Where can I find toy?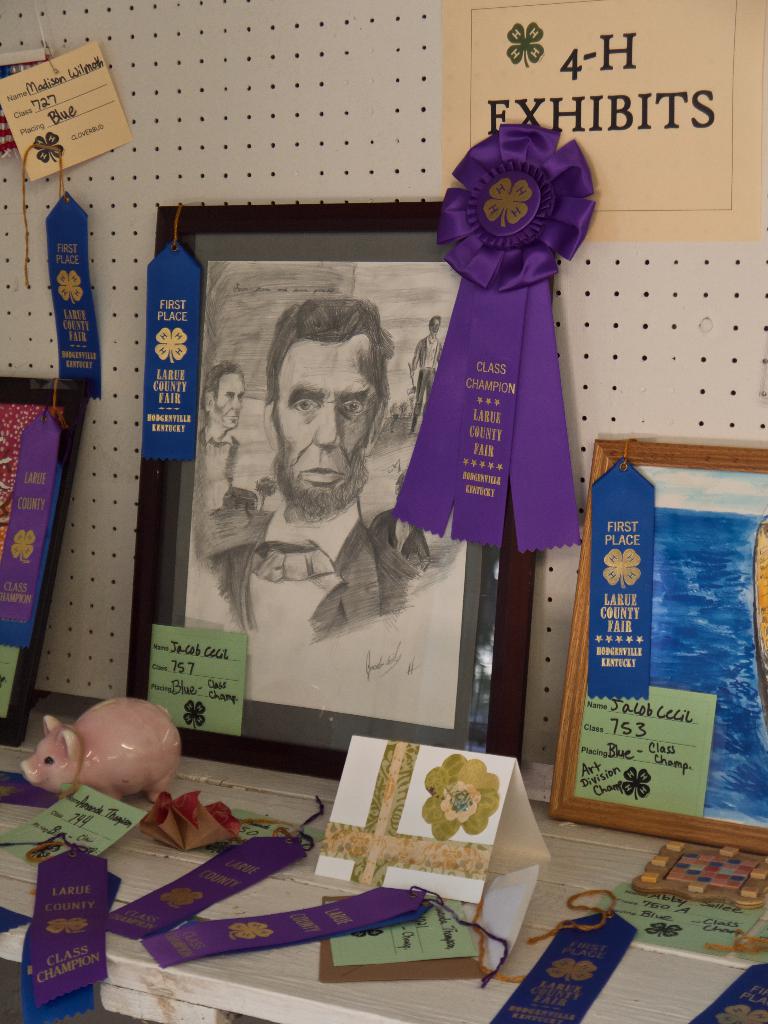
You can find it at x1=24, y1=689, x2=189, y2=818.
